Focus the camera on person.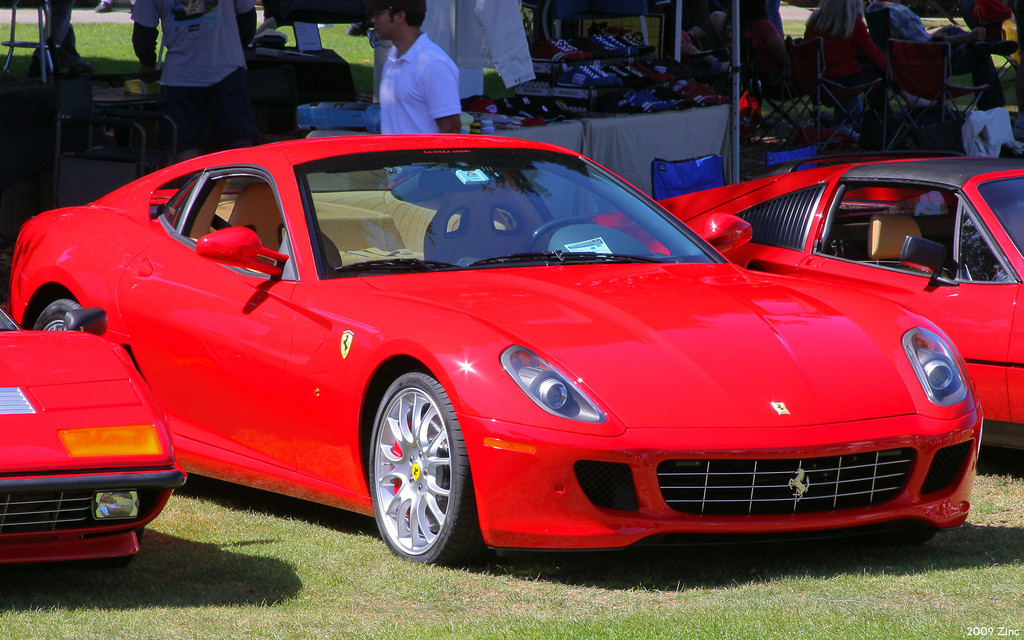
Focus region: locate(800, 0, 890, 152).
